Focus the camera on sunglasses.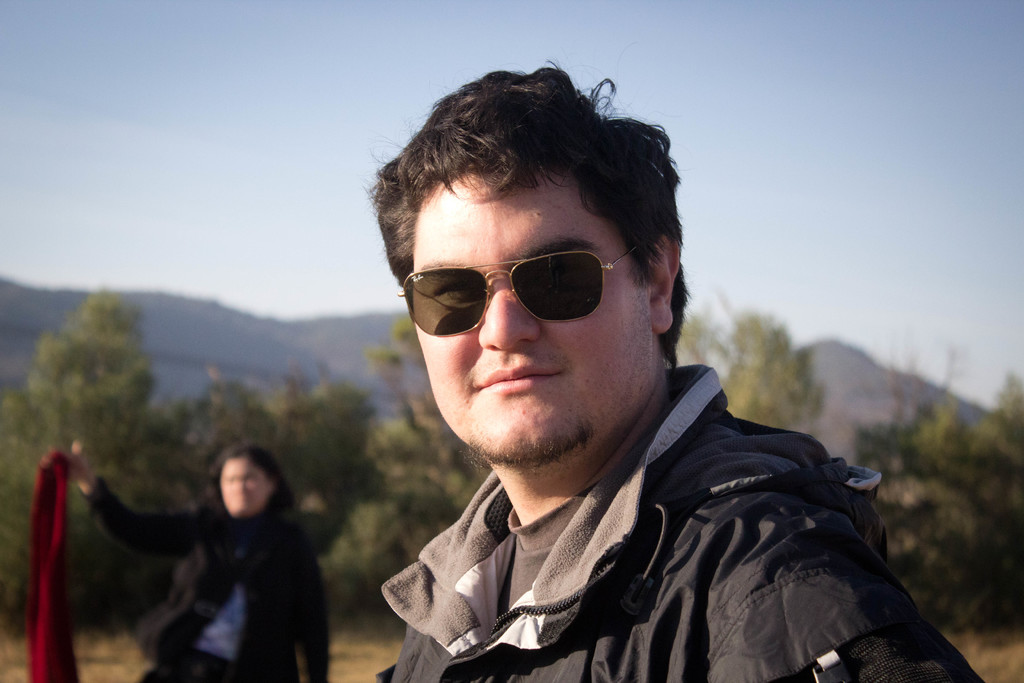
Focus region: [395, 245, 635, 338].
